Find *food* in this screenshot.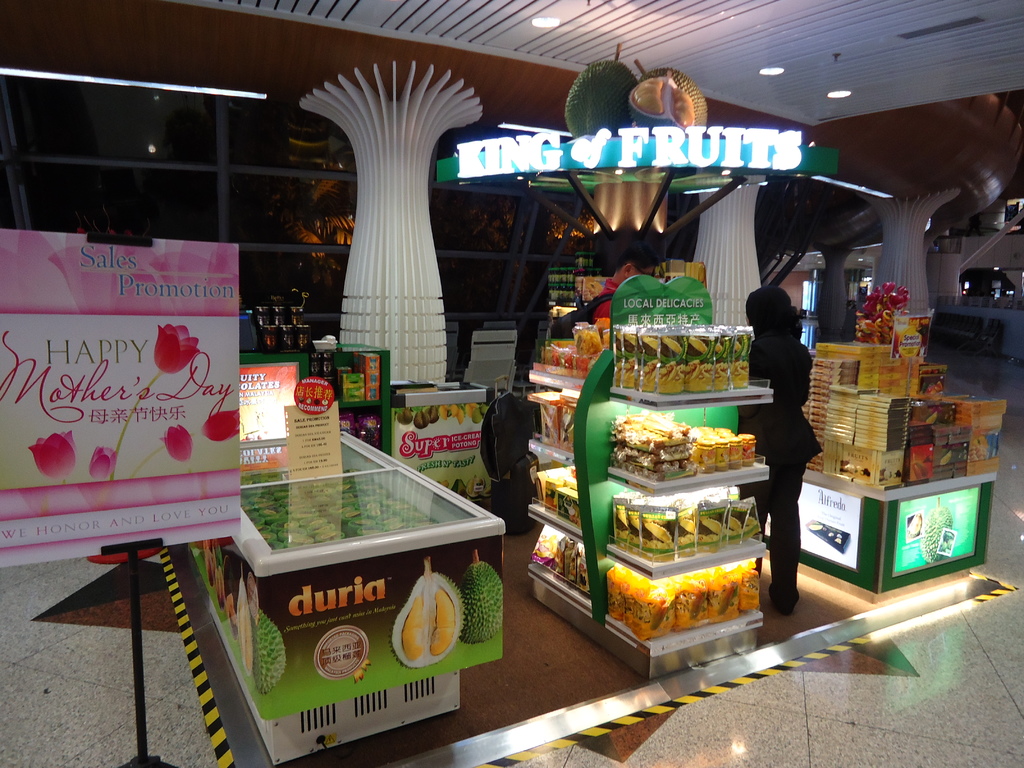
The bounding box for *food* is 202, 538, 287, 698.
